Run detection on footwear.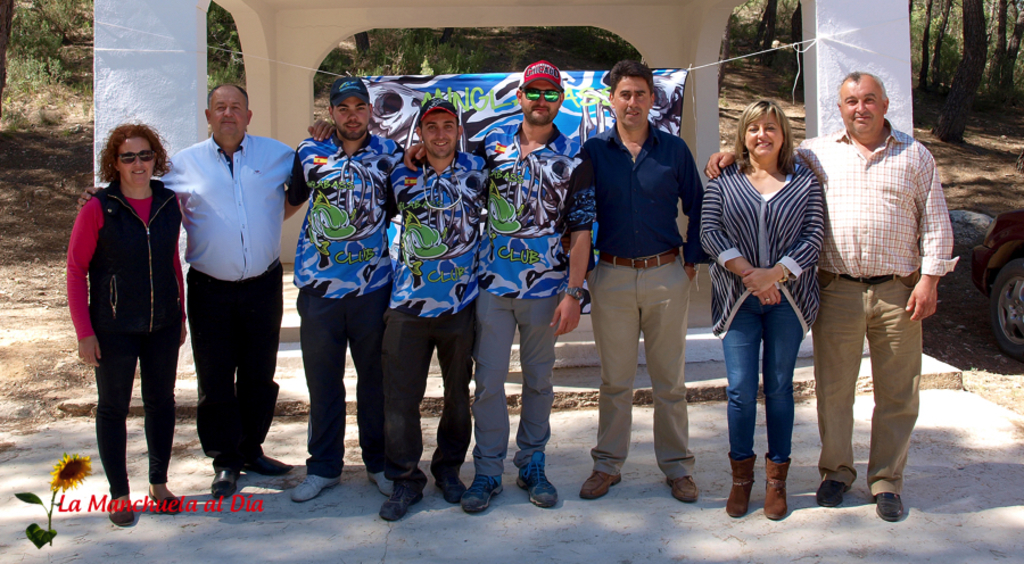
Result: <bbox>818, 473, 847, 507</bbox>.
